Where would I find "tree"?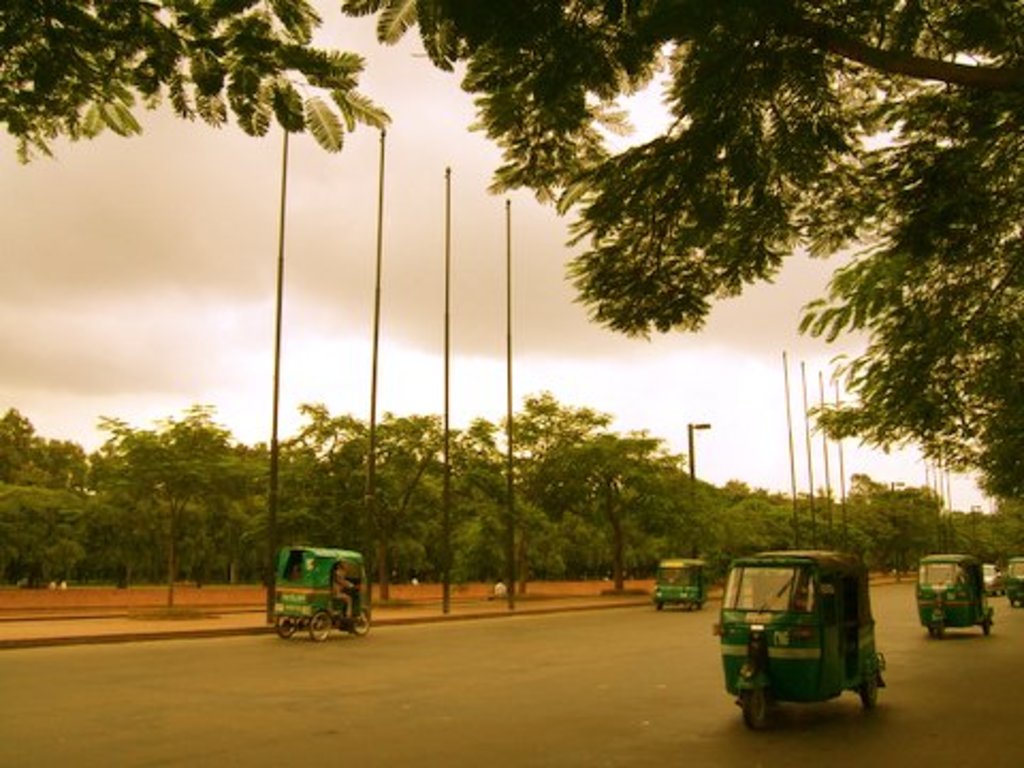
At 337:0:1022:514.
